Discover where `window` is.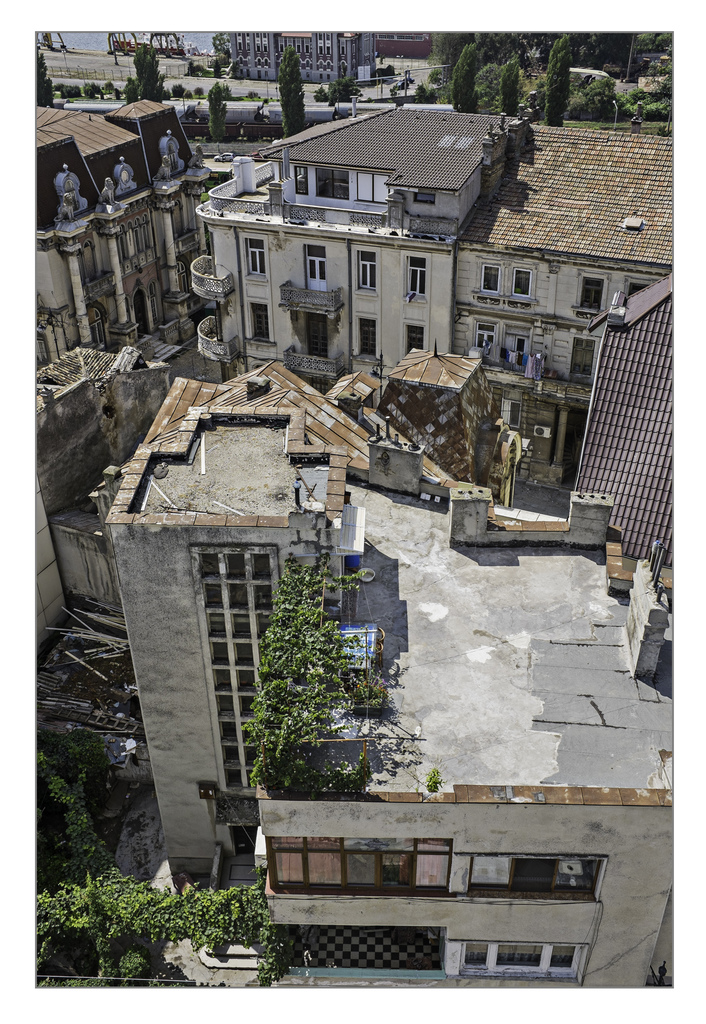
Discovered at locate(255, 584, 276, 614).
